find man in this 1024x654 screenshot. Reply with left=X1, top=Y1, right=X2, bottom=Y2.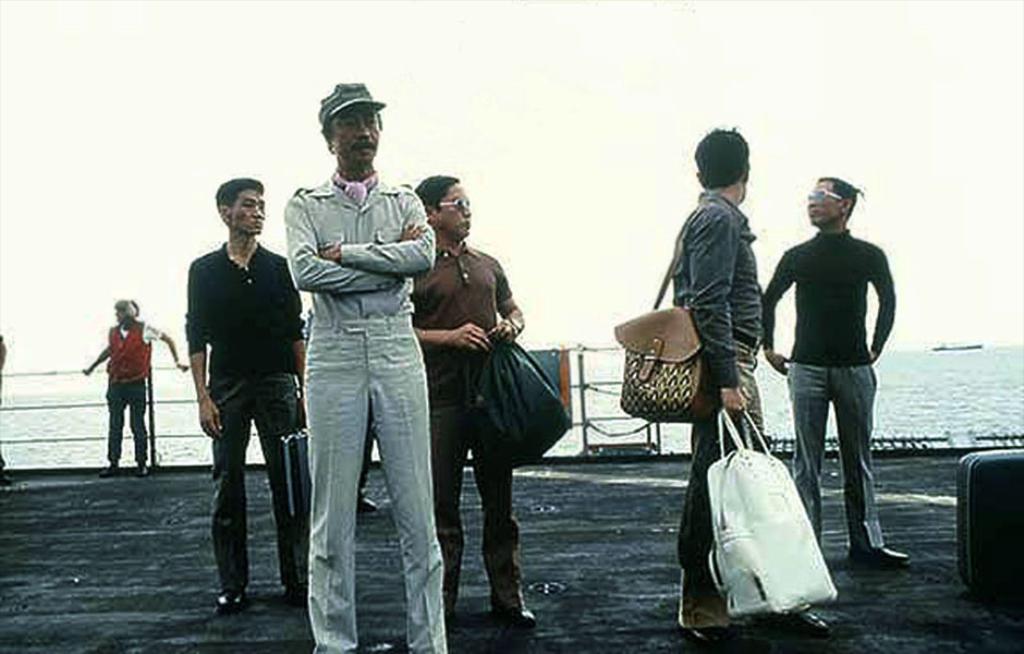
left=763, top=165, right=904, bottom=560.
